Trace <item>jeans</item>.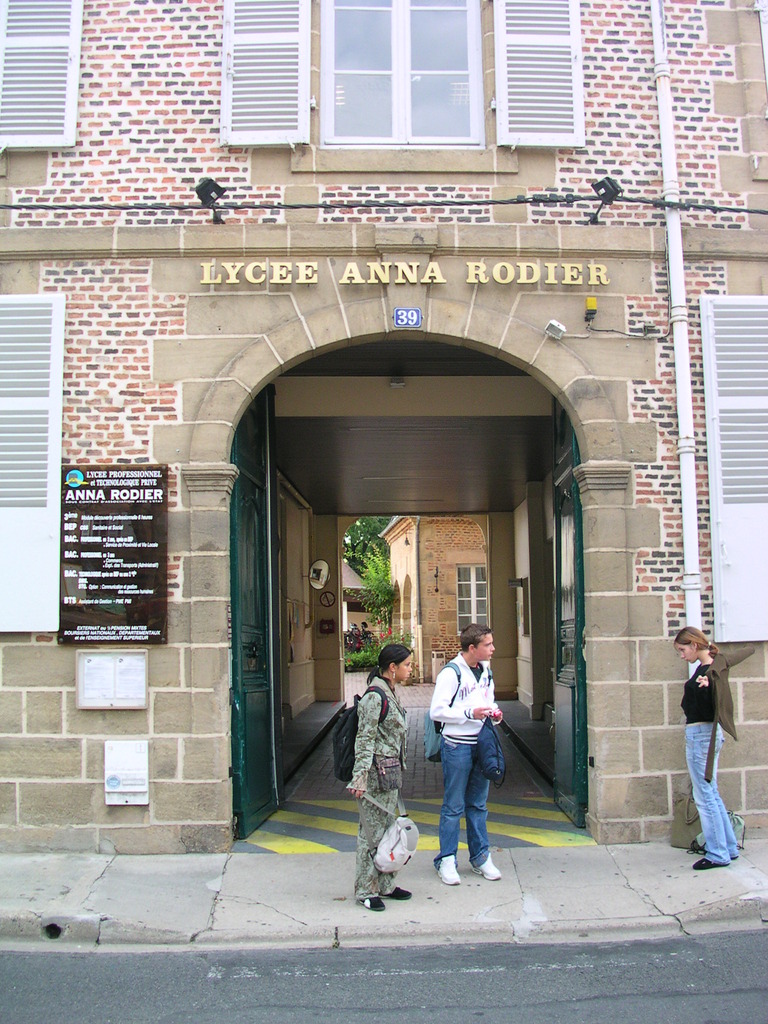
Traced to bbox(447, 756, 509, 881).
